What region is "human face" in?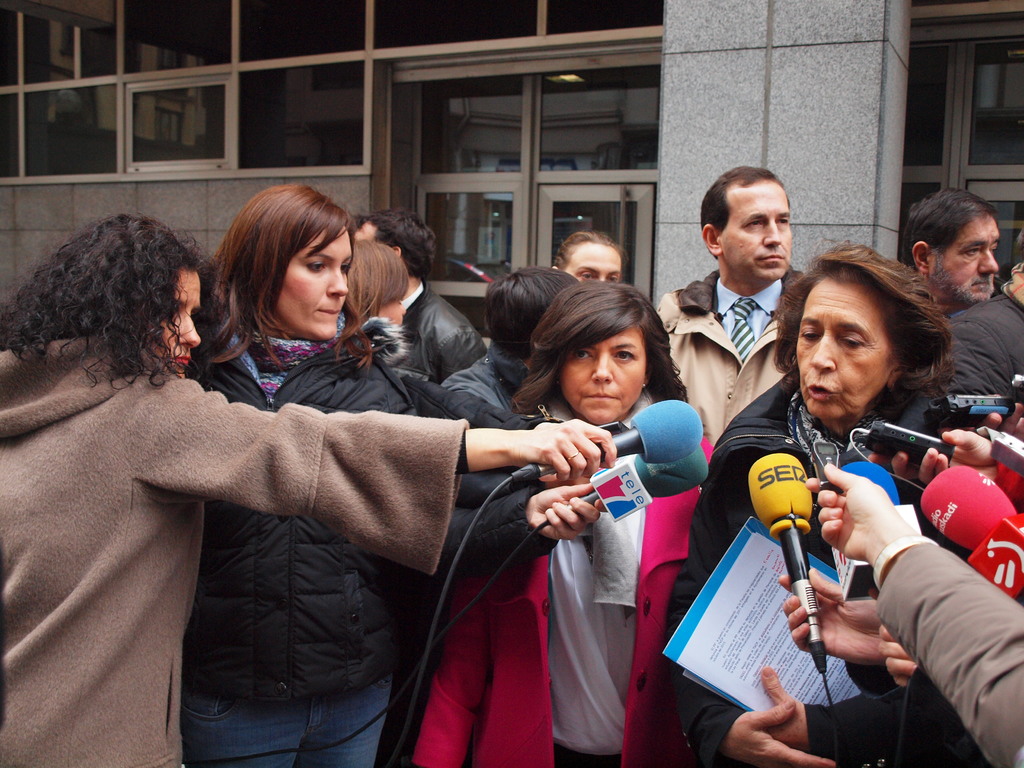
left=558, top=327, right=647, bottom=421.
